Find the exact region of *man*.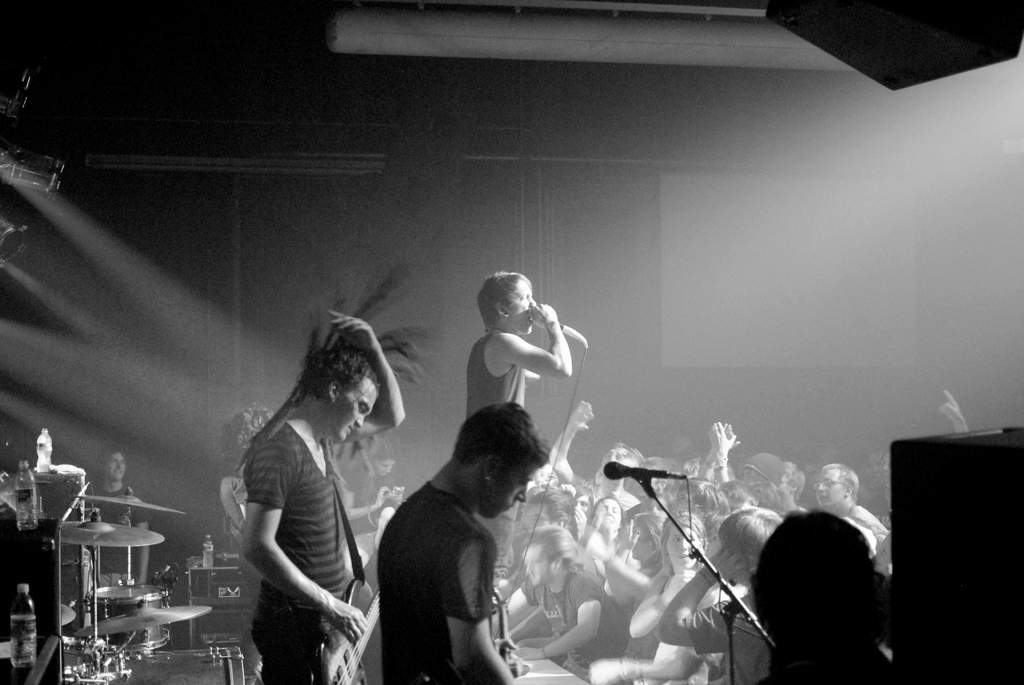
Exact region: crop(99, 448, 150, 593).
